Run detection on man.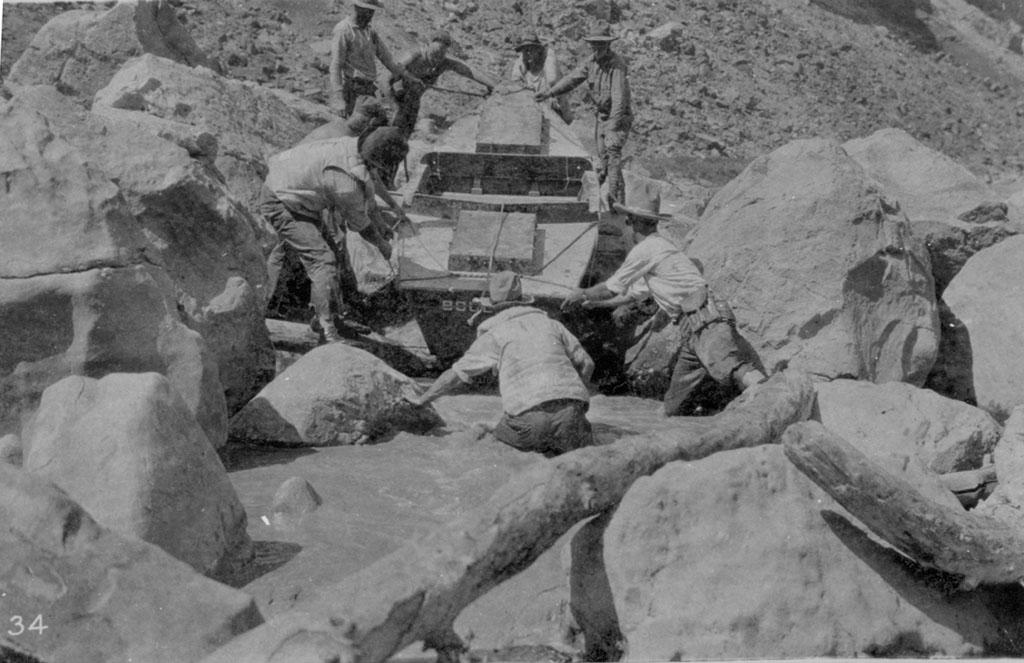
Result: bbox=(296, 93, 414, 327).
